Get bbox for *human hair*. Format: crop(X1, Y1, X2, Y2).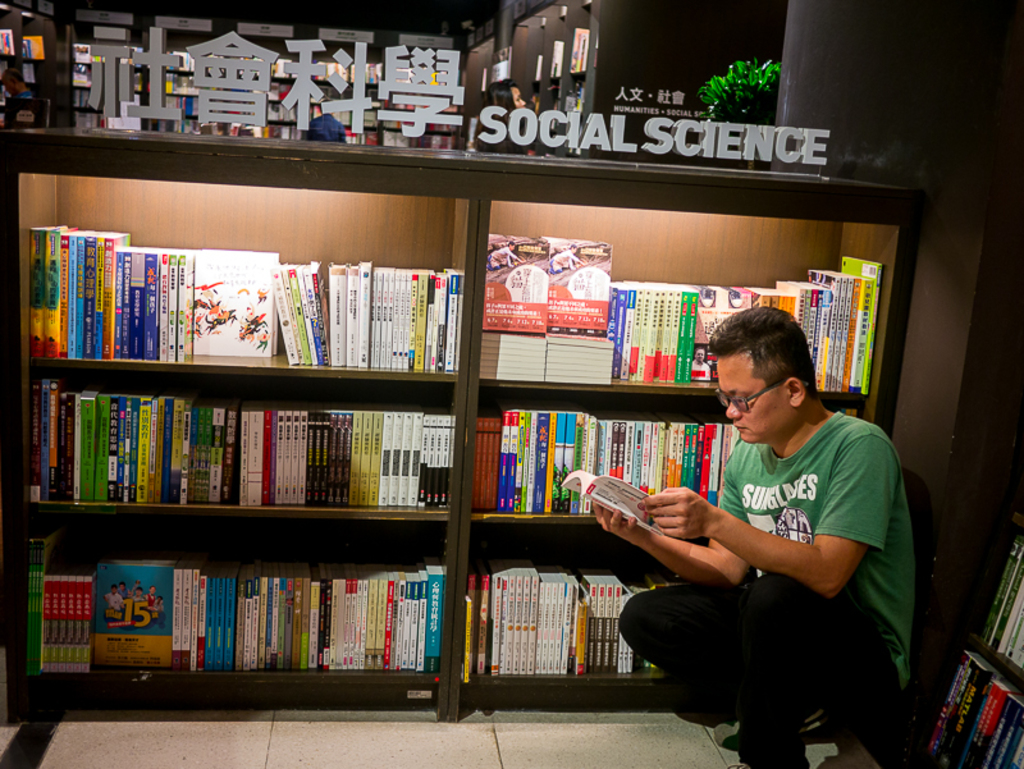
crop(705, 307, 815, 398).
